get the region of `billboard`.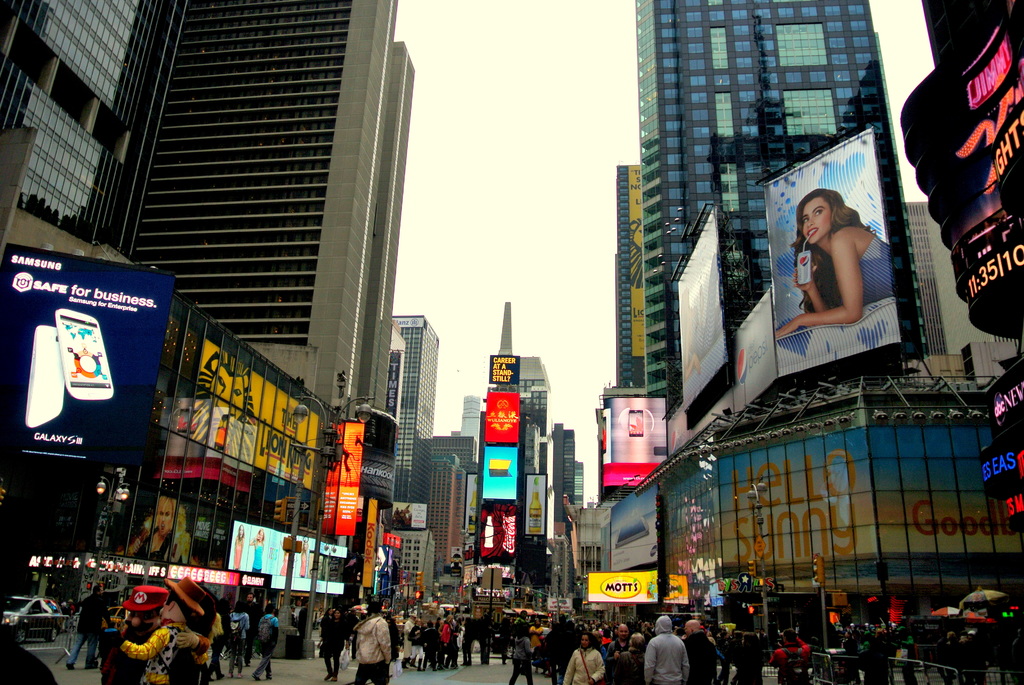
detection(780, 139, 881, 373).
